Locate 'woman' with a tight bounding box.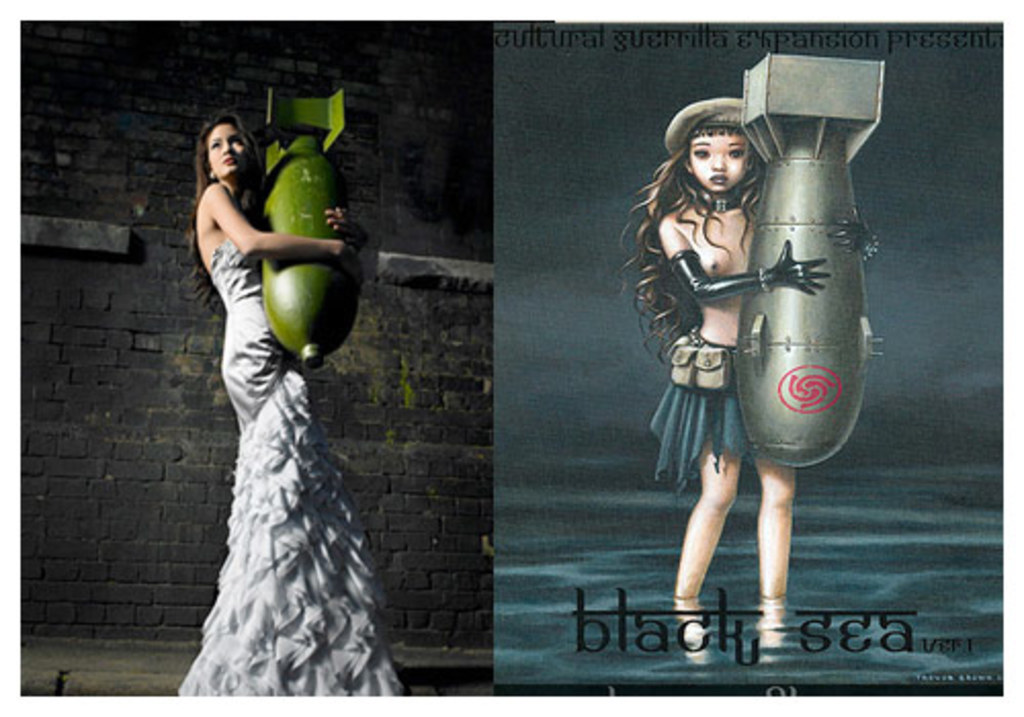
crop(168, 109, 406, 688).
